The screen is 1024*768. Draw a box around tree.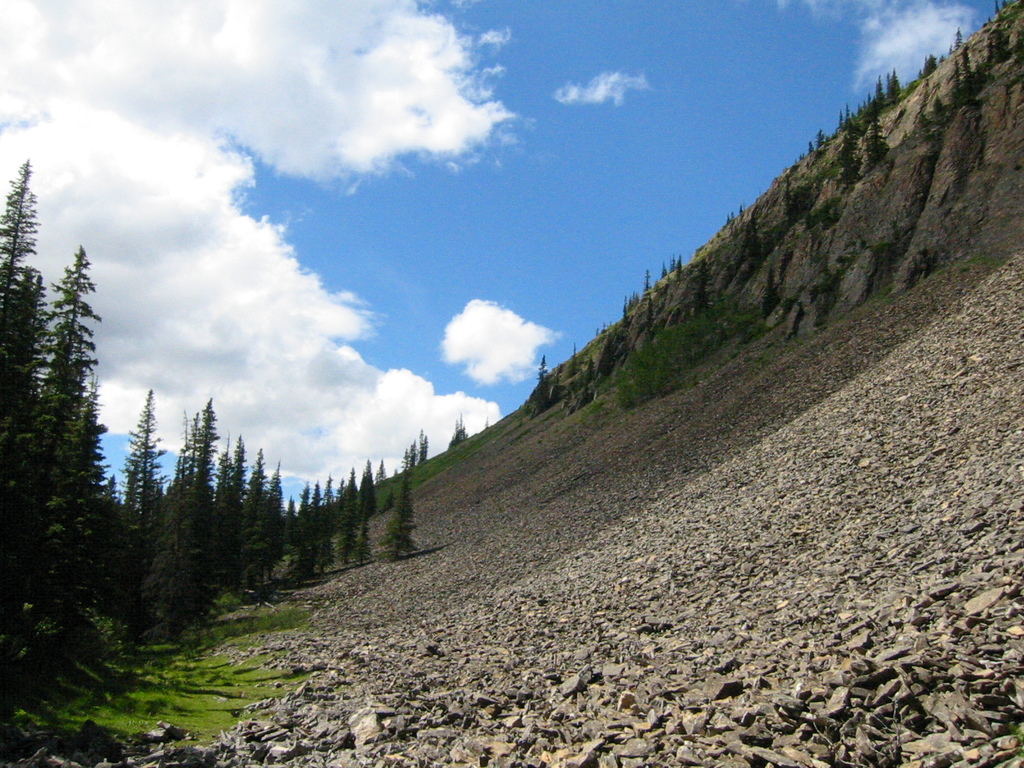
box(659, 254, 684, 281).
